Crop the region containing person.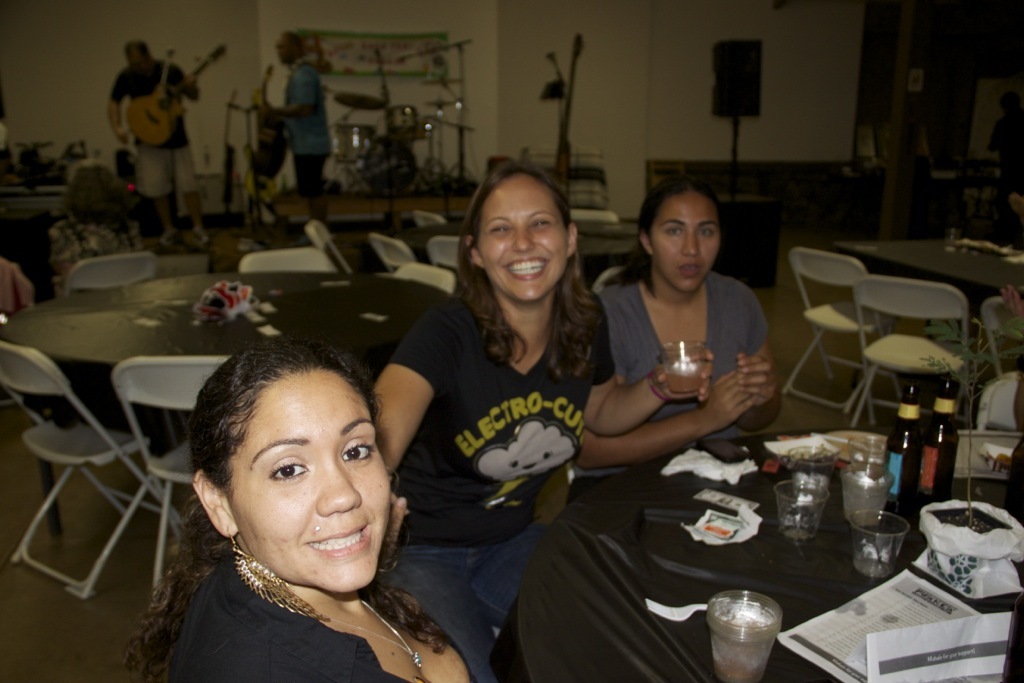
Crop region: region(120, 340, 470, 682).
